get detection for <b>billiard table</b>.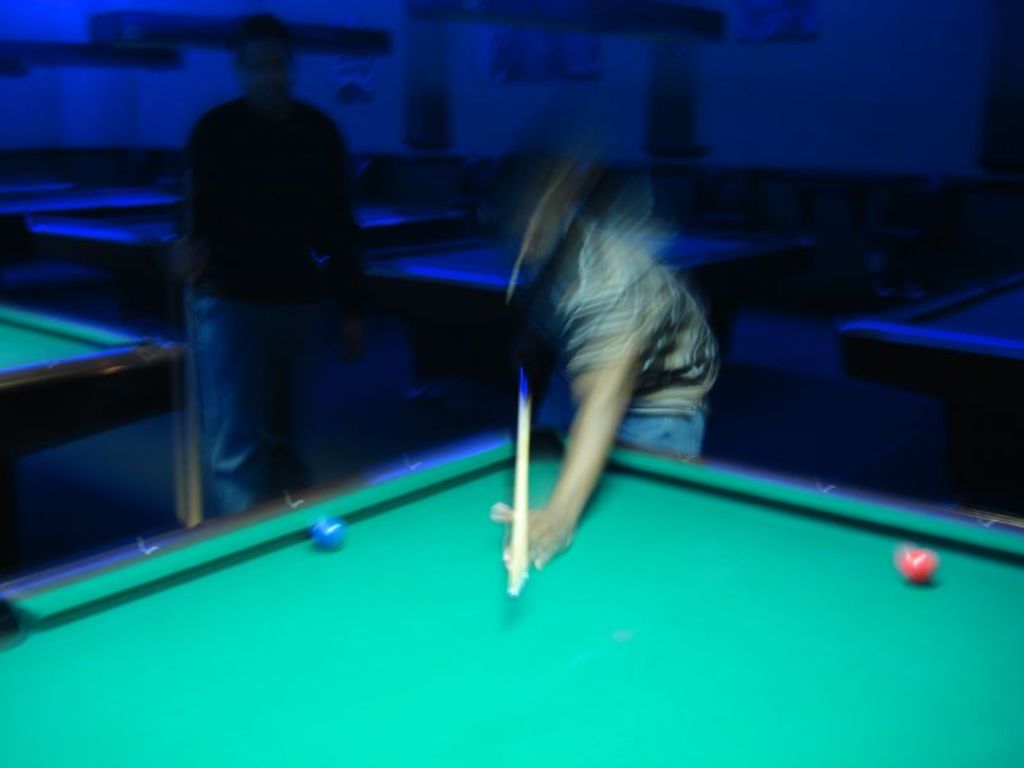
Detection: 1 187 173 257.
